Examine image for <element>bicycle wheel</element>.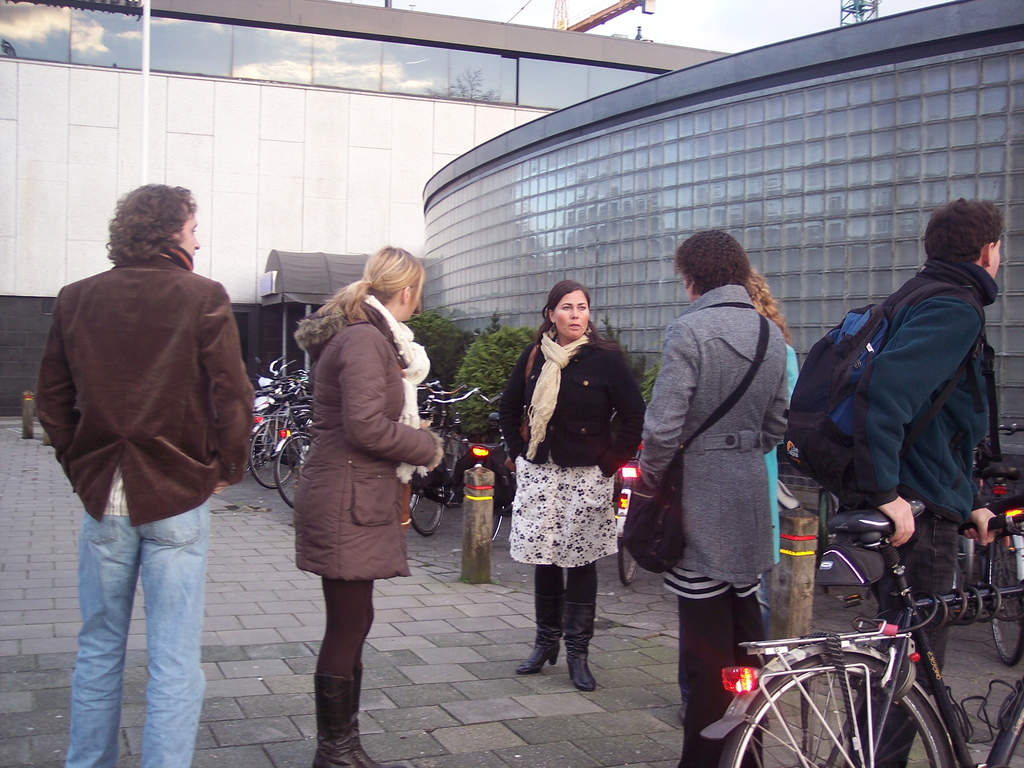
Examination result: [248, 420, 302, 487].
